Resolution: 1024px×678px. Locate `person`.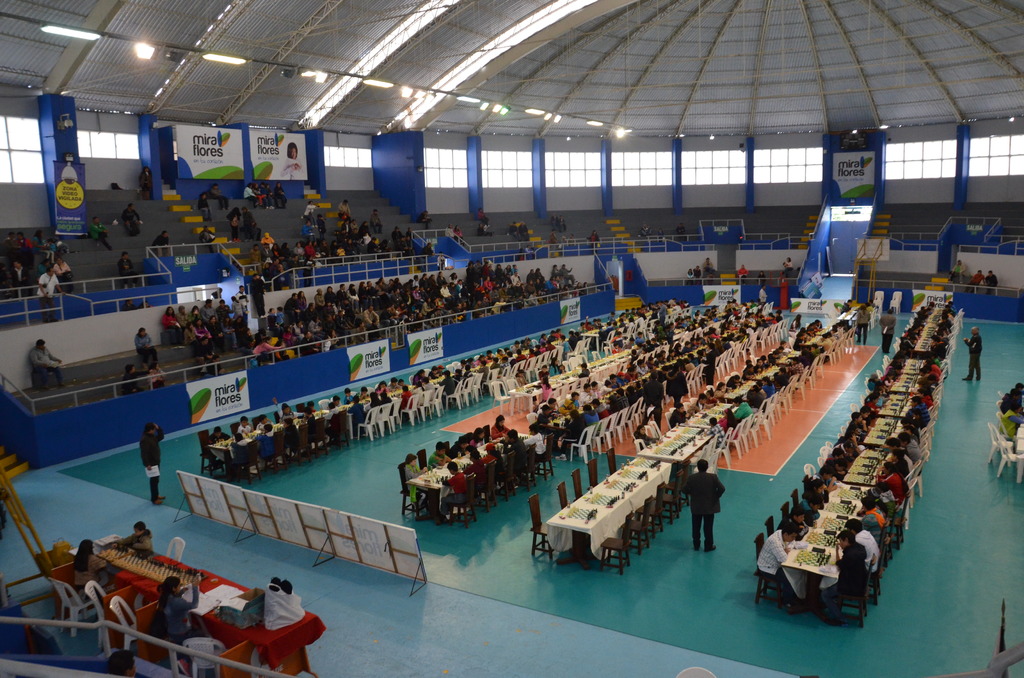
box(177, 303, 188, 325).
